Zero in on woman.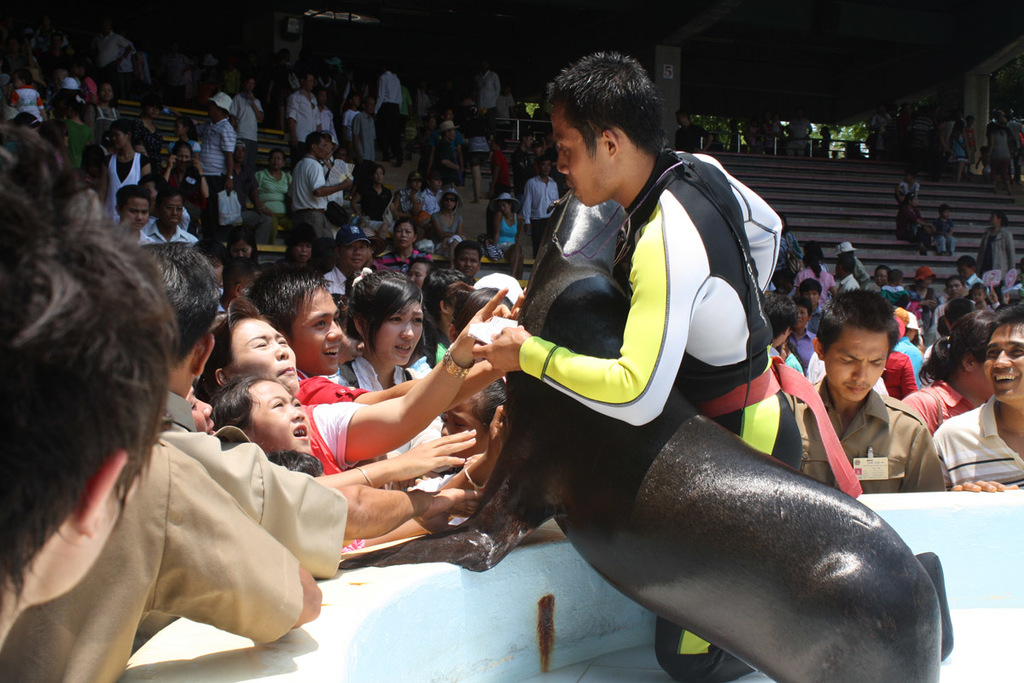
Zeroed in: [x1=37, y1=119, x2=70, y2=171].
